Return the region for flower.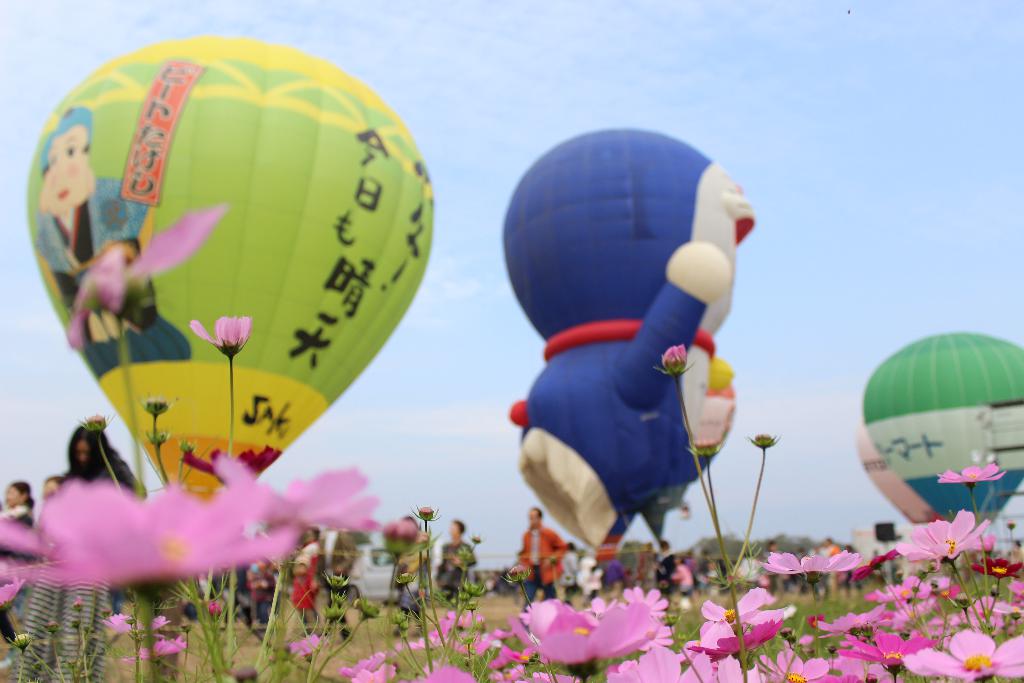
[left=211, top=456, right=375, bottom=527].
